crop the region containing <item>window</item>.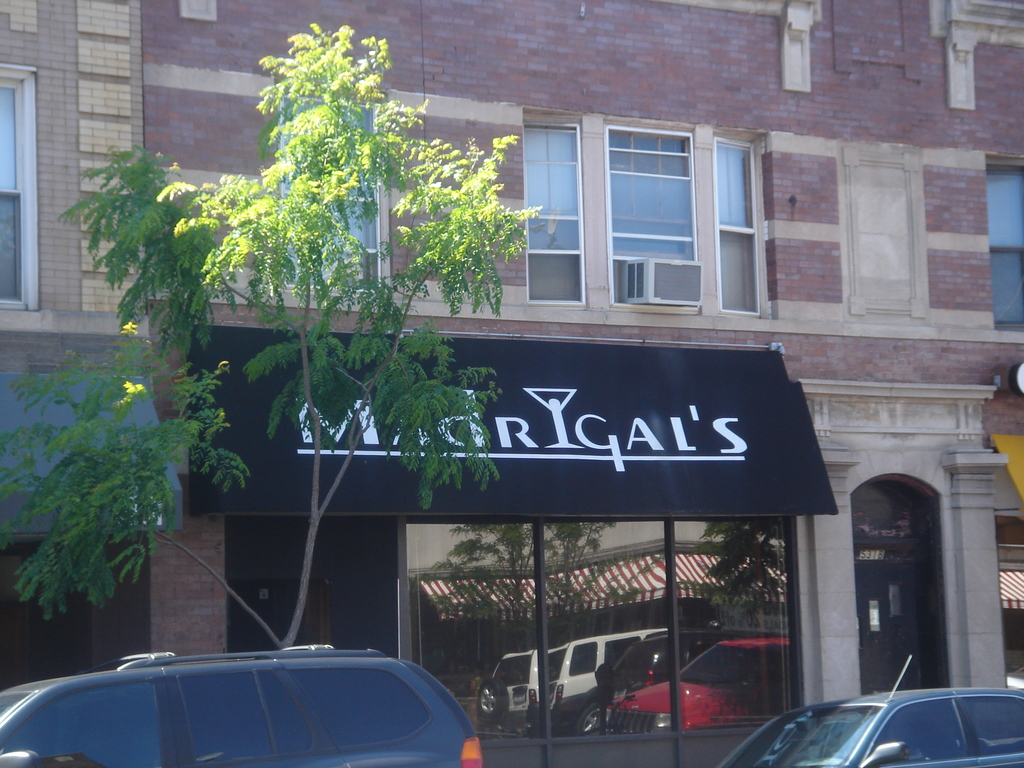
Crop region: {"left": 985, "top": 152, "right": 1023, "bottom": 331}.
